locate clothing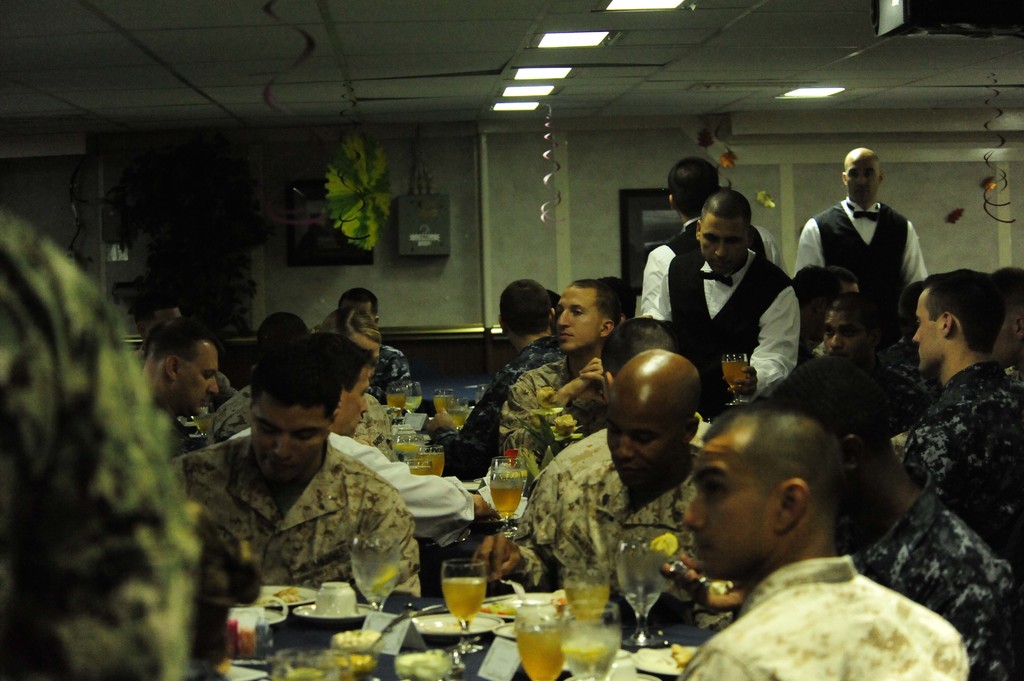
BBox(510, 448, 732, 612)
